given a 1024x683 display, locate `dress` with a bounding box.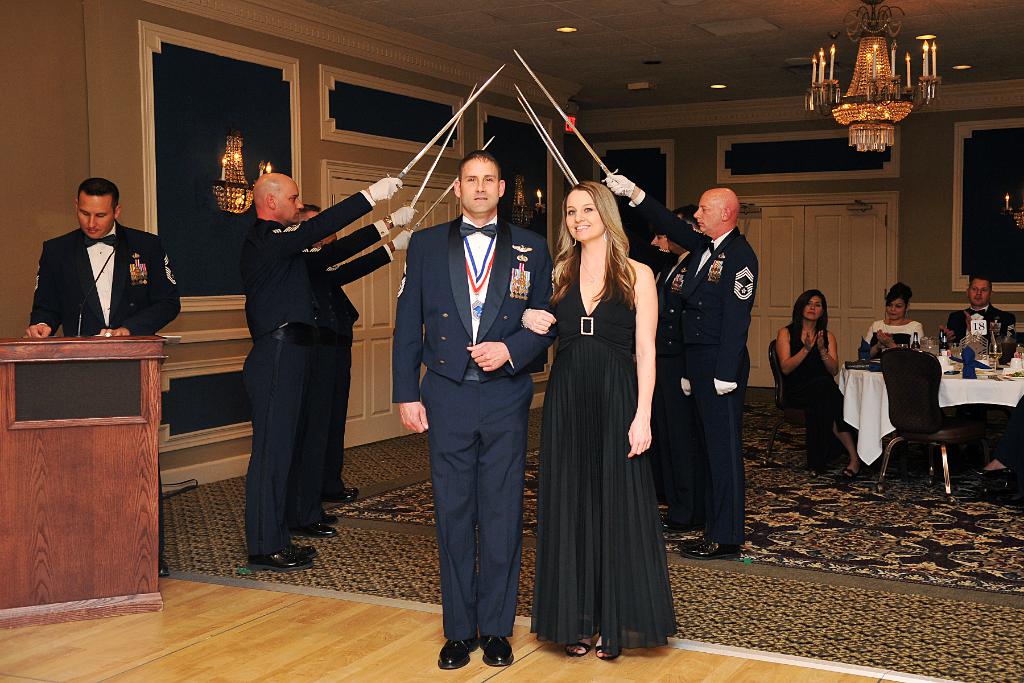
Located: [left=529, top=256, right=681, bottom=653].
